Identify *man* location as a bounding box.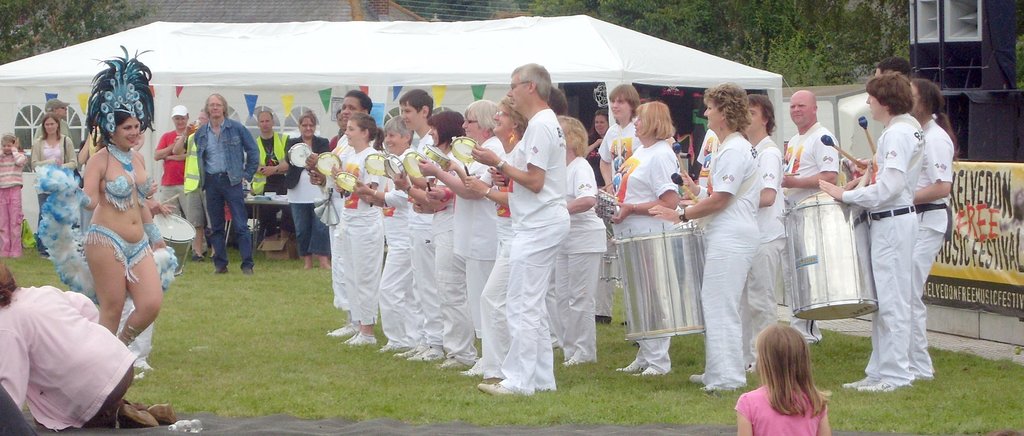
pyautogui.locateOnScreen(177, 99, 248, 275).
